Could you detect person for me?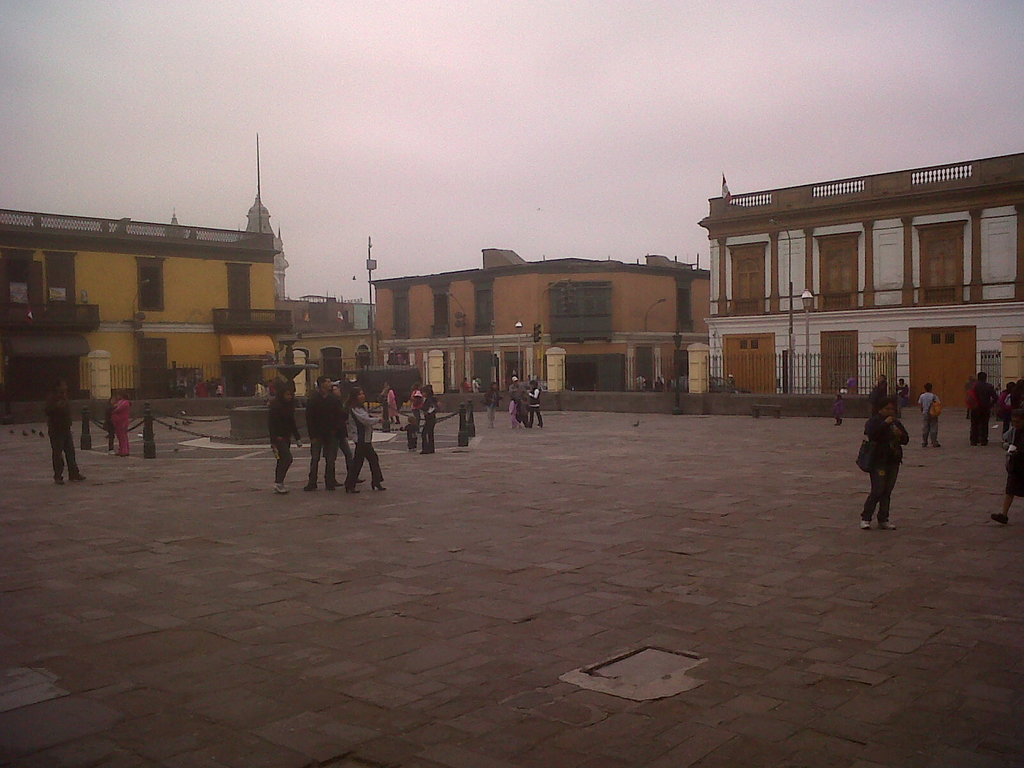
Detection result: pyautogui.locateOnScreen(358, 384, 384, 497).
